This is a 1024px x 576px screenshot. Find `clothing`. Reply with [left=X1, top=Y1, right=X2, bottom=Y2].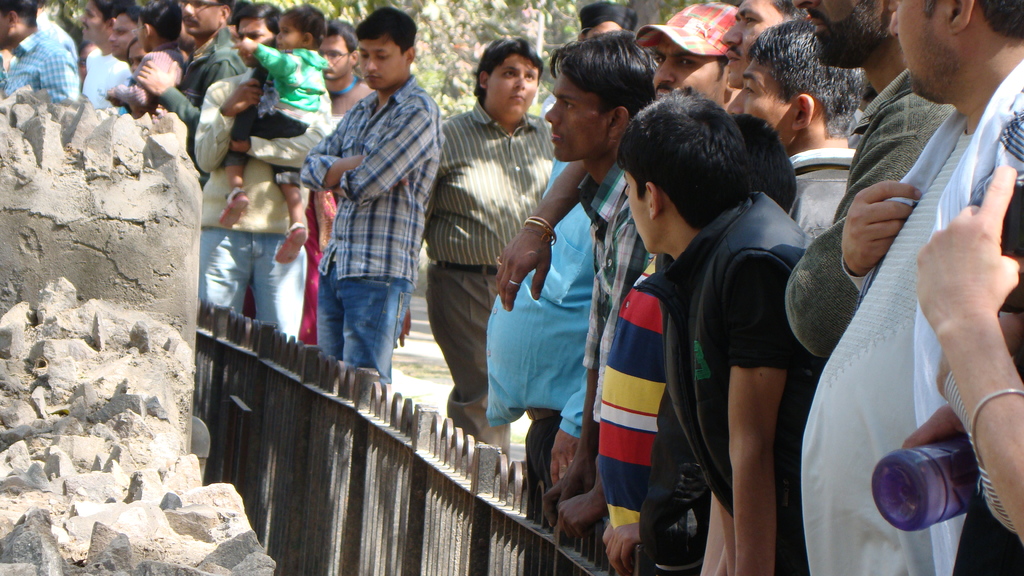
[left=801, top=58, right=1023, bottom=575].
